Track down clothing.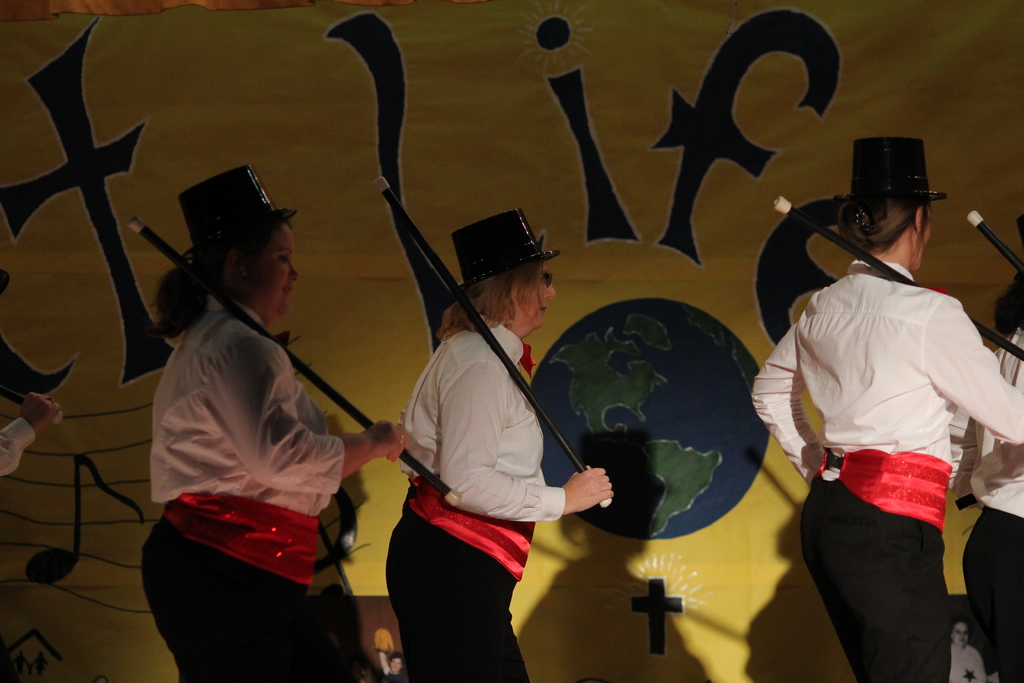
Tracked to <box>136,522,349,682</box>.
